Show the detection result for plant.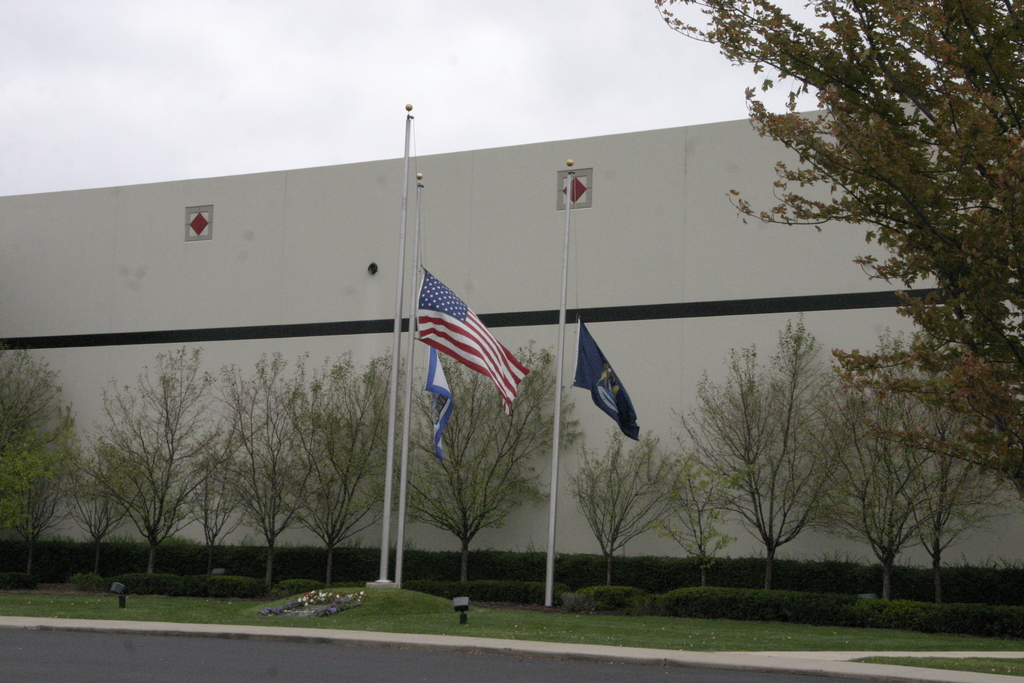
rect(71, 339, 216, 550).
